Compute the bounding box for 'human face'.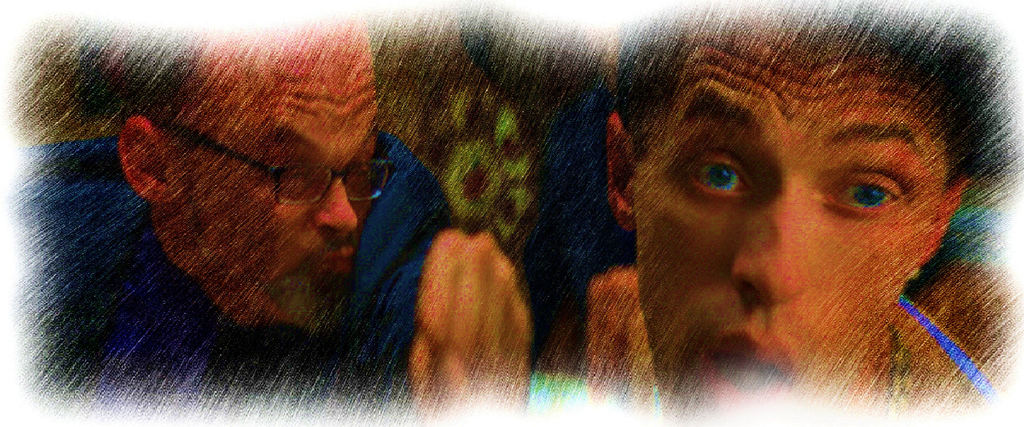
bbox=[168, 27, 378, 328].
